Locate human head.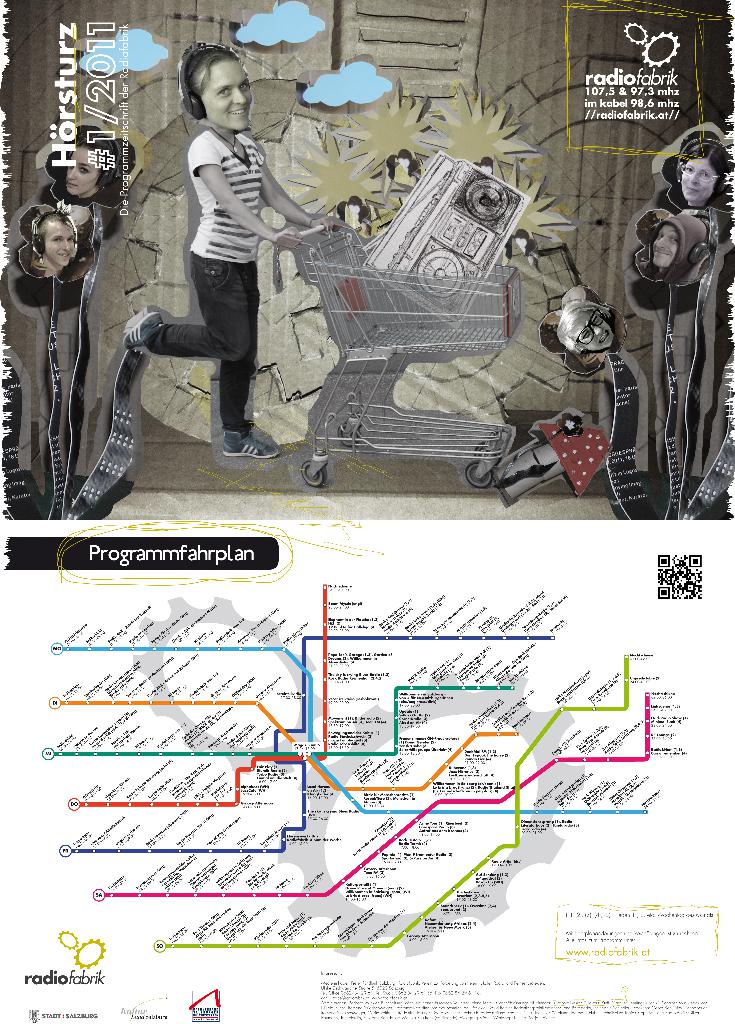
Bounding box: [left=29, top=211, right=77, bottom=268].
